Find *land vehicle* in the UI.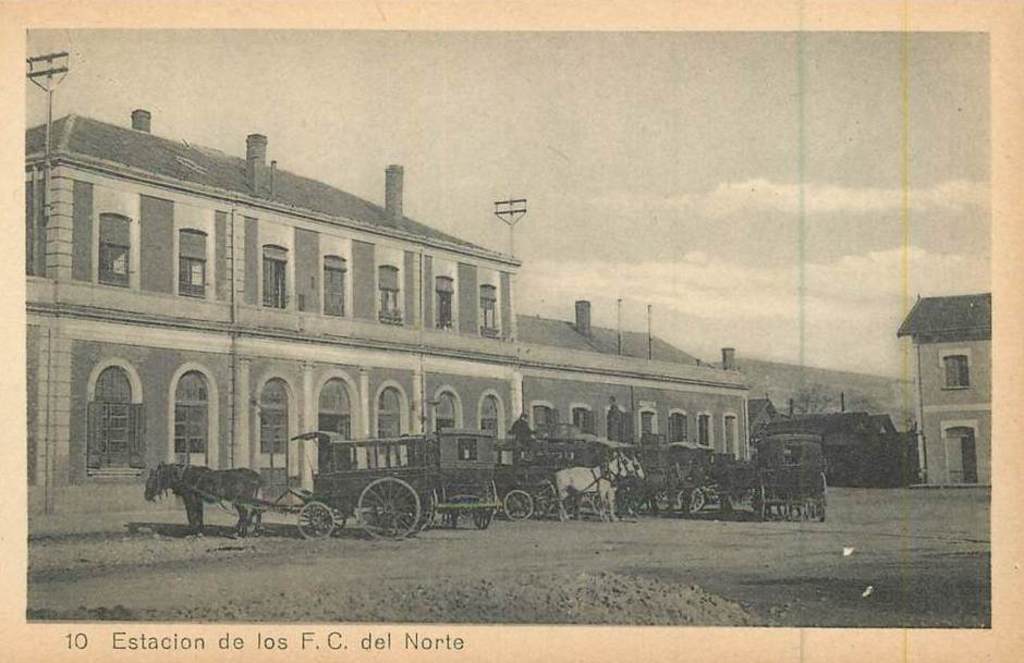
UI element at BBox(178, 427, 500, 542).
